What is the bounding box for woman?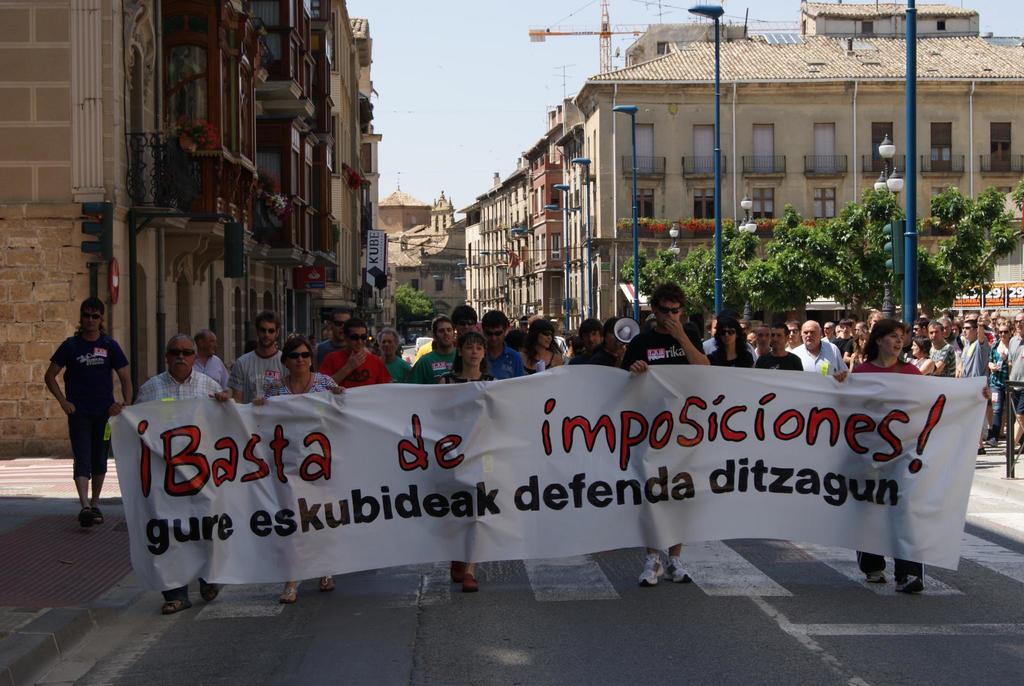
box(829, 319, 991, 594).
